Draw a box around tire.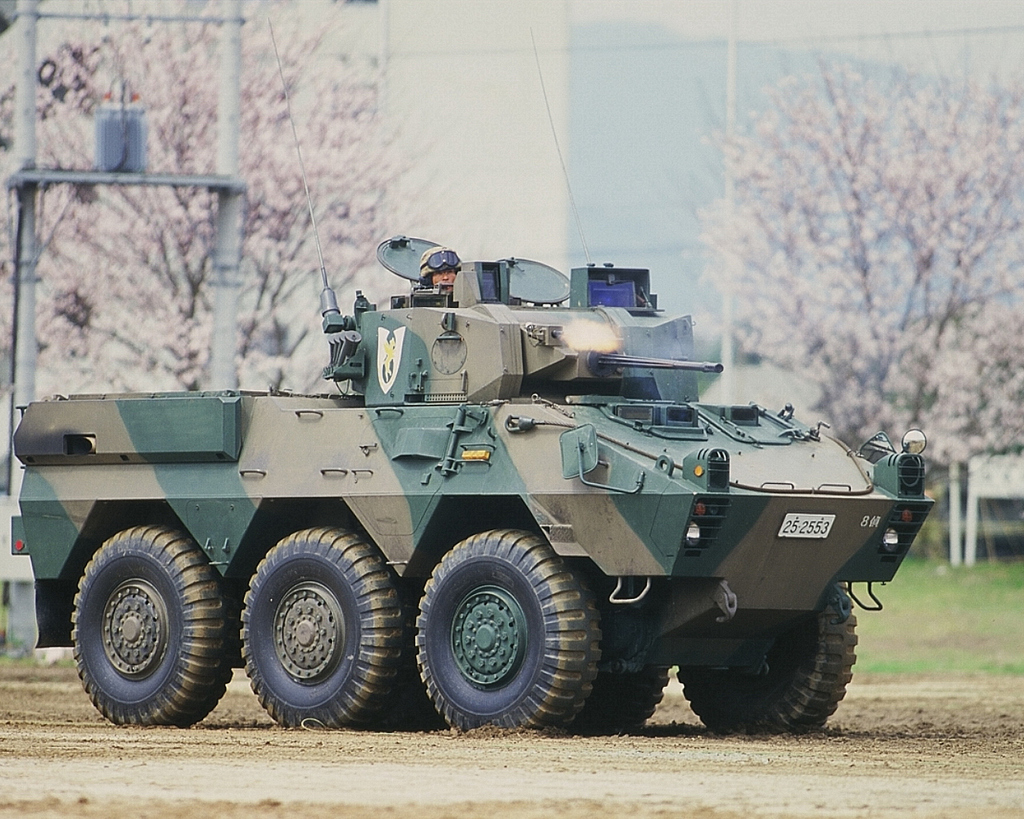
left=410, top=529, right=602, bottom=738.
